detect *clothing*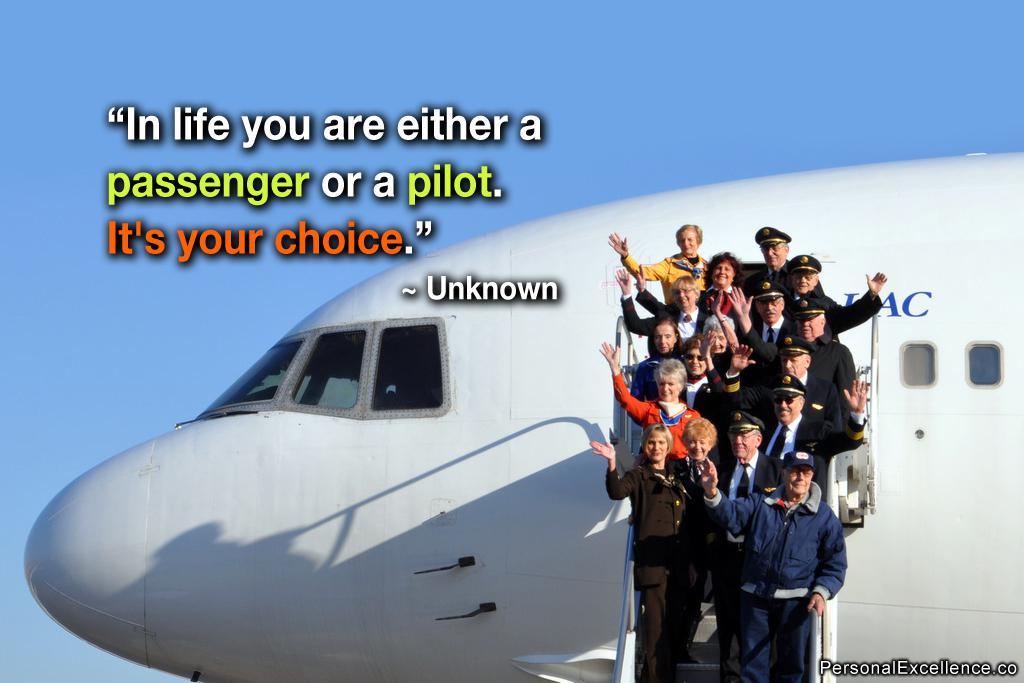
<bbox>615, 379, 704, 455</bbox>
